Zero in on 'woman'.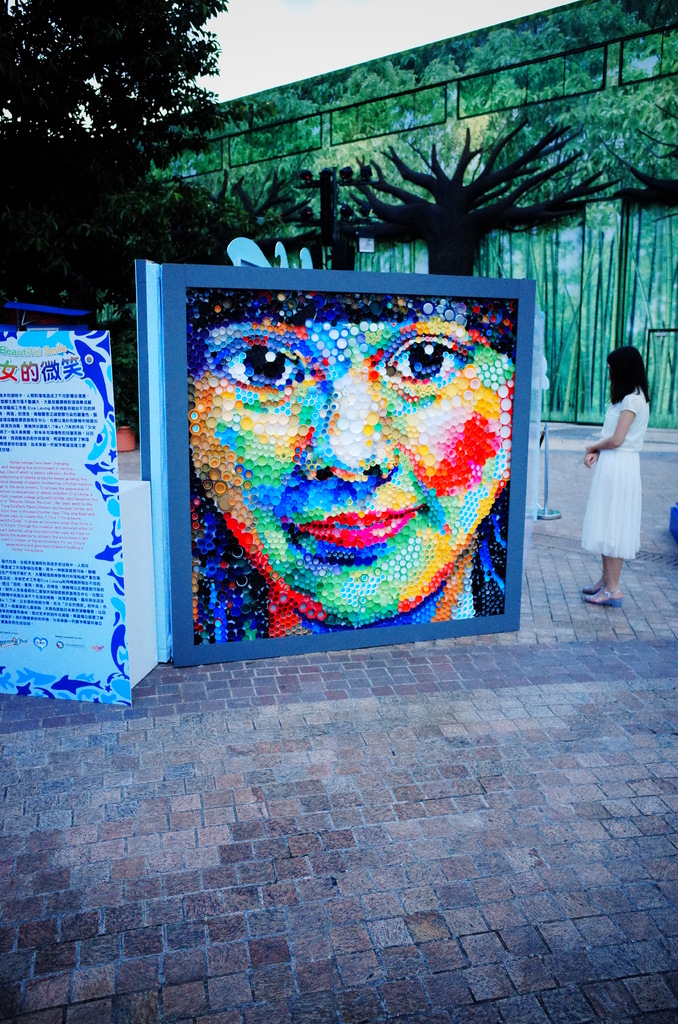
Zeroed in: locate(563, 337, 658, 575).
